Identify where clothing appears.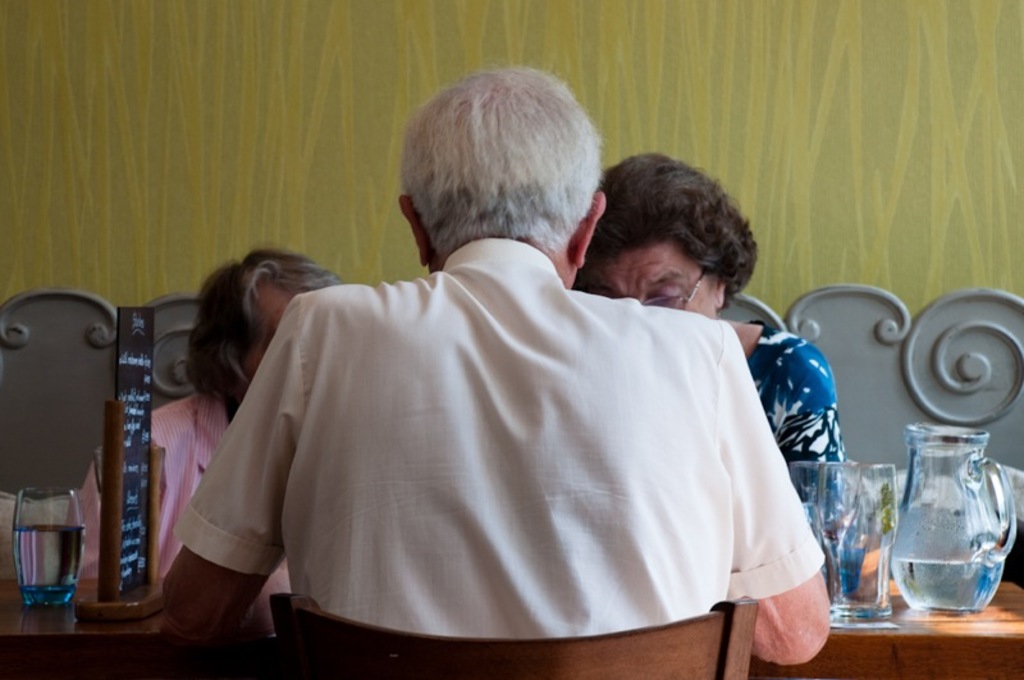
Appears at region(746, 320, 872, 590).
